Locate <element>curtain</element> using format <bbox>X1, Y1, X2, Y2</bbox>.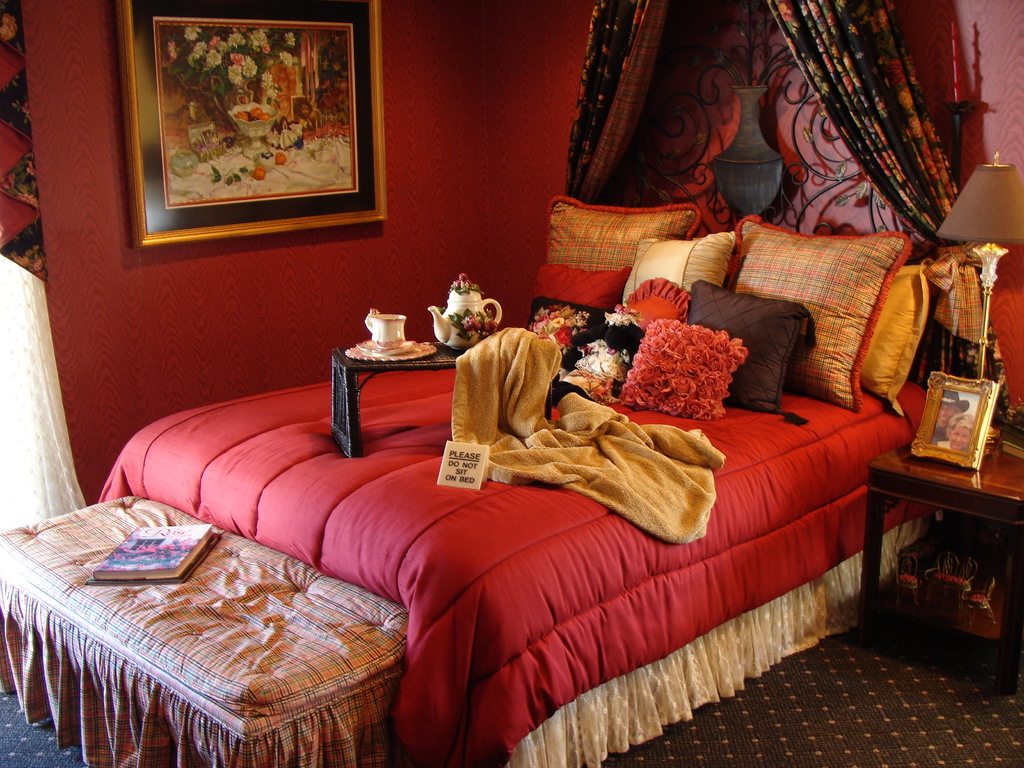
<bbox>762, 0, 961, 231</bbox>.
